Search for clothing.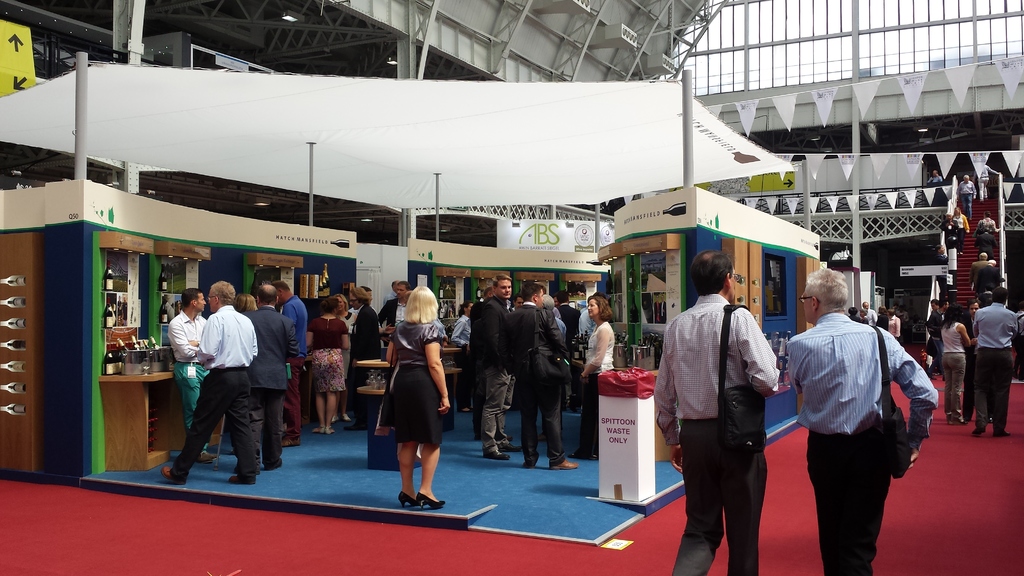
Found at (161, 298, 260, 471).
